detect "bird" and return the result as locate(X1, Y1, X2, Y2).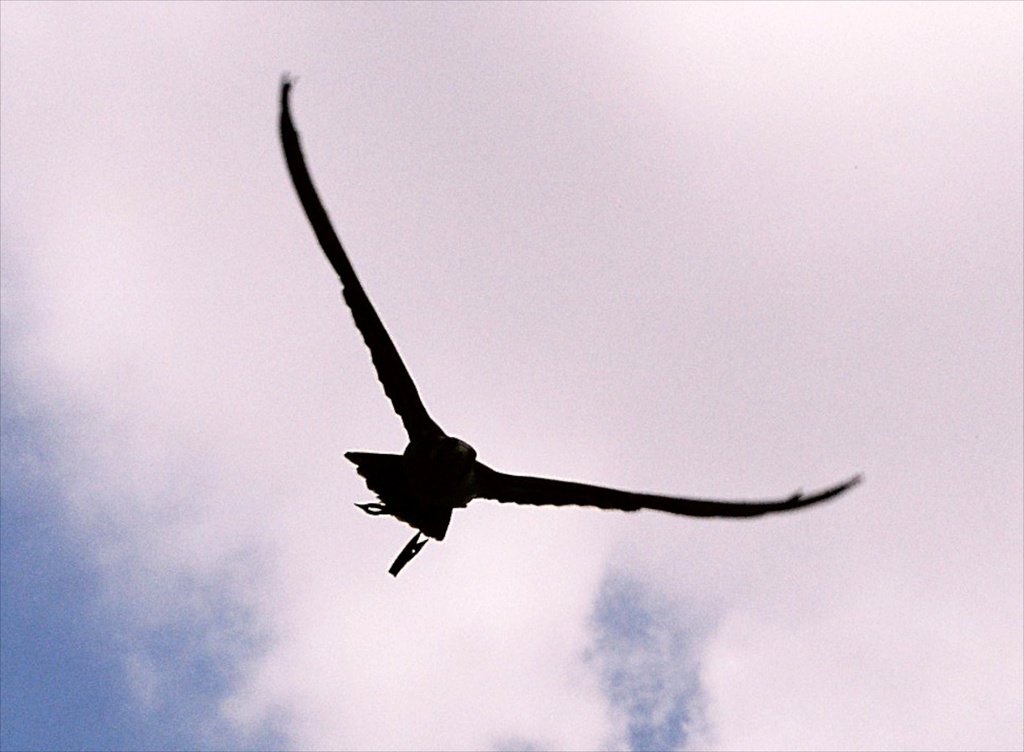
locate(278, 138, 858, 579).
